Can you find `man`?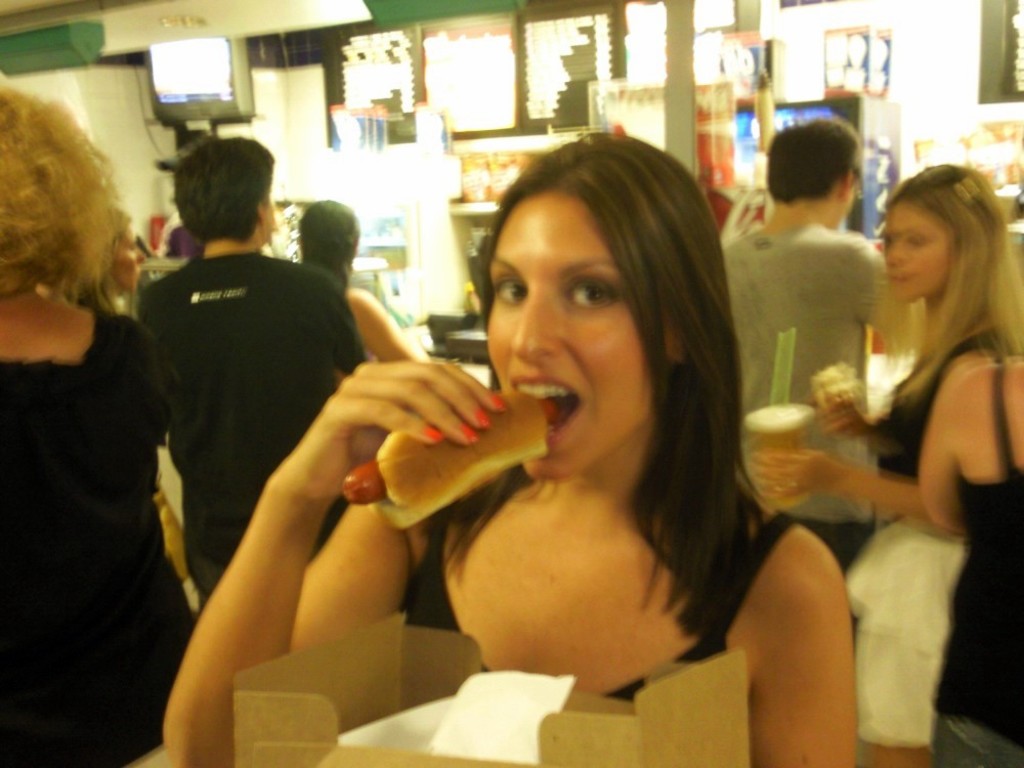
Yes, bounding box: <bbox>129, 134, 366, 634</bbox>.
